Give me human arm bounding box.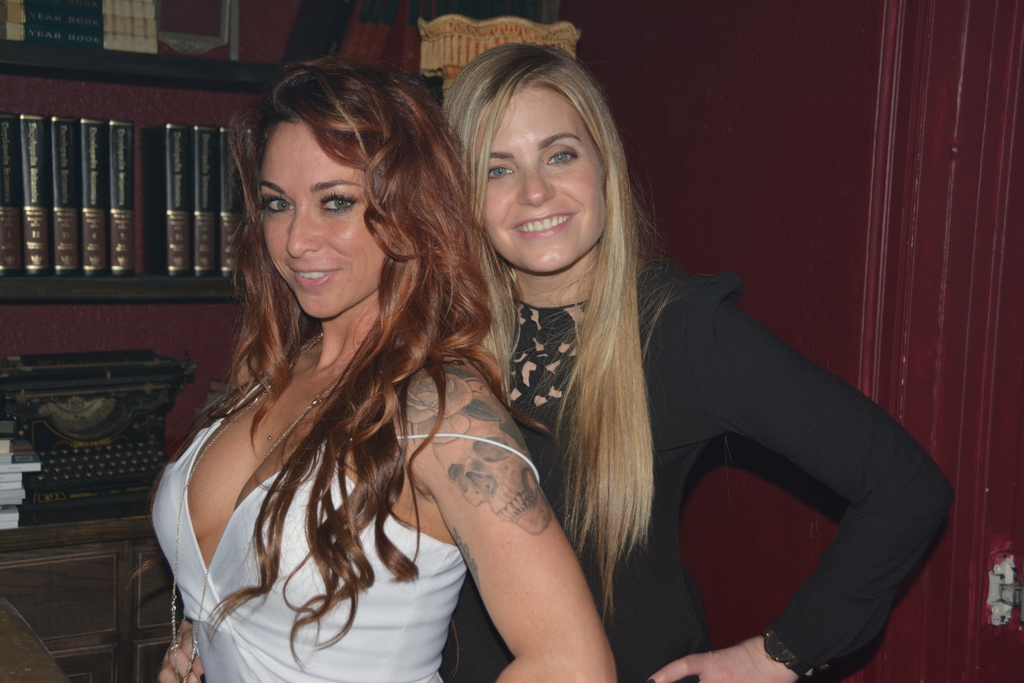
Rect(452, 443, 606, 659).
